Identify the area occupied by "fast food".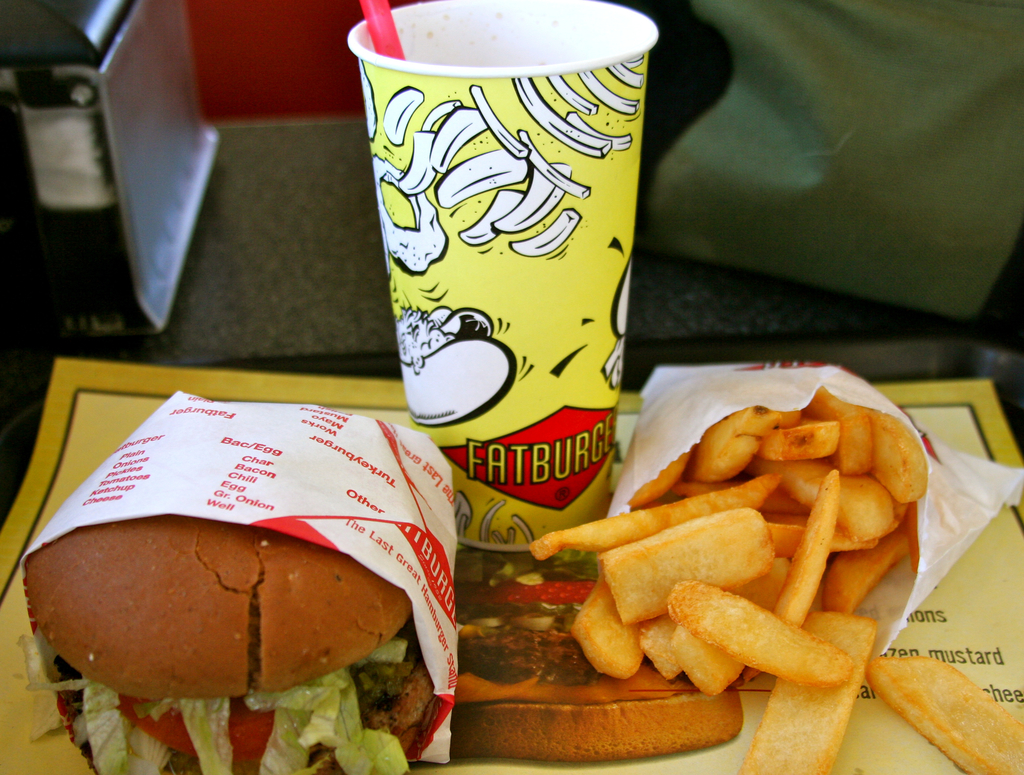
Area: 511/352/1023/774.
